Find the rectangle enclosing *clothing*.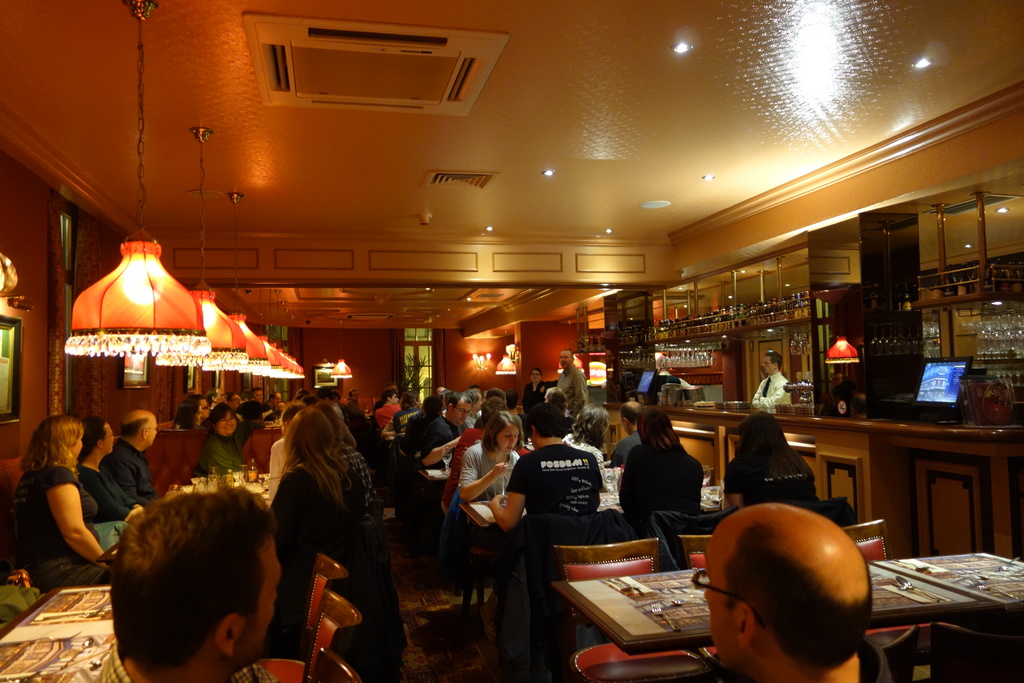
crop(108, 432, 155, 517).
